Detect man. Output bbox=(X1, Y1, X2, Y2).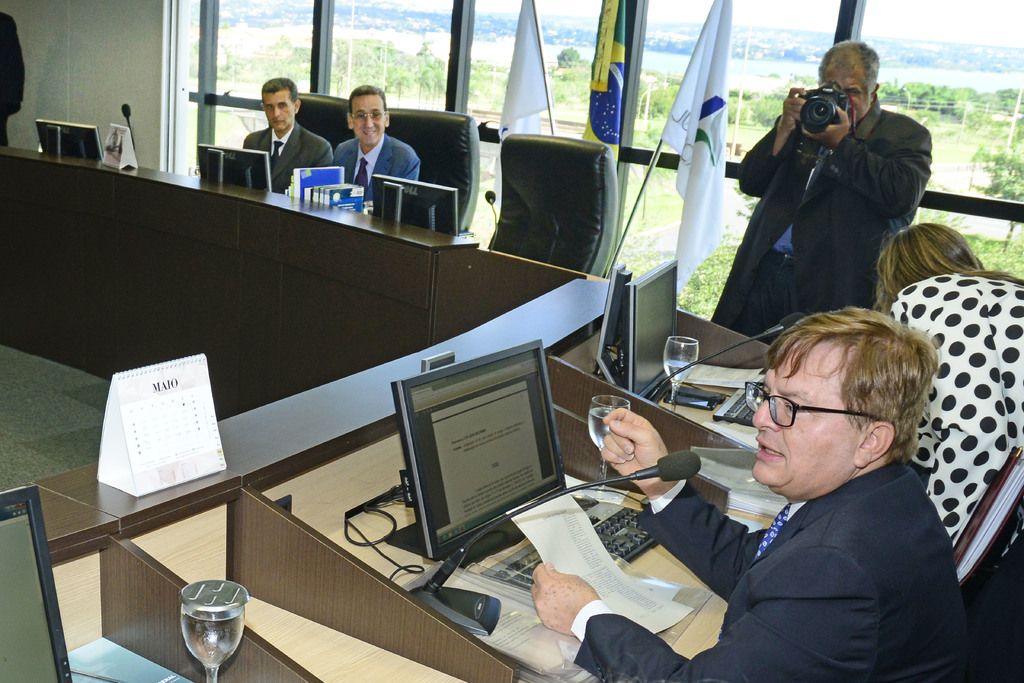
bbox=(527, 303, 969, 682).
